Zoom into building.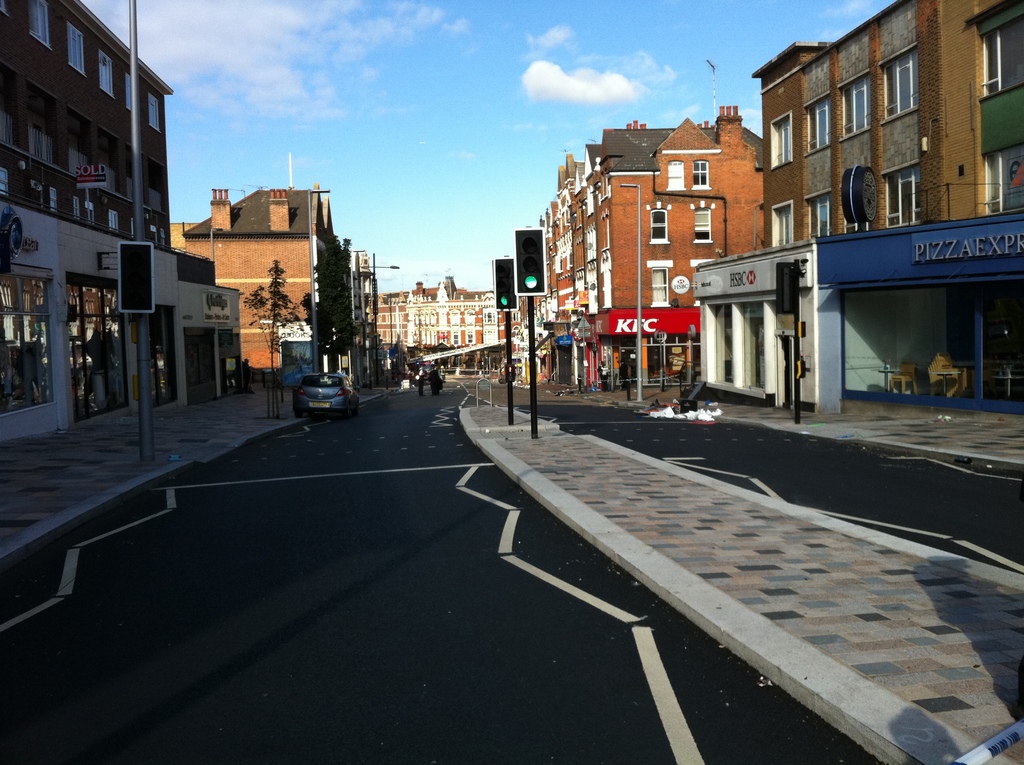
Zoom target: box(1, 0, 237, 460).
